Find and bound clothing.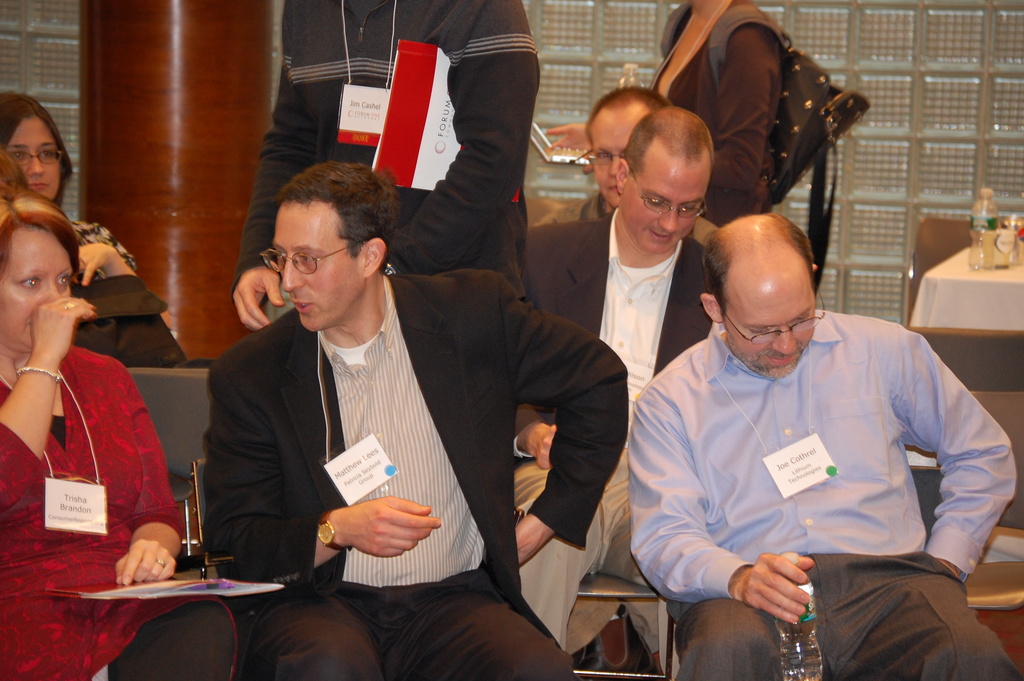
Bound: <region>122, 589, 196, 680</region>.
